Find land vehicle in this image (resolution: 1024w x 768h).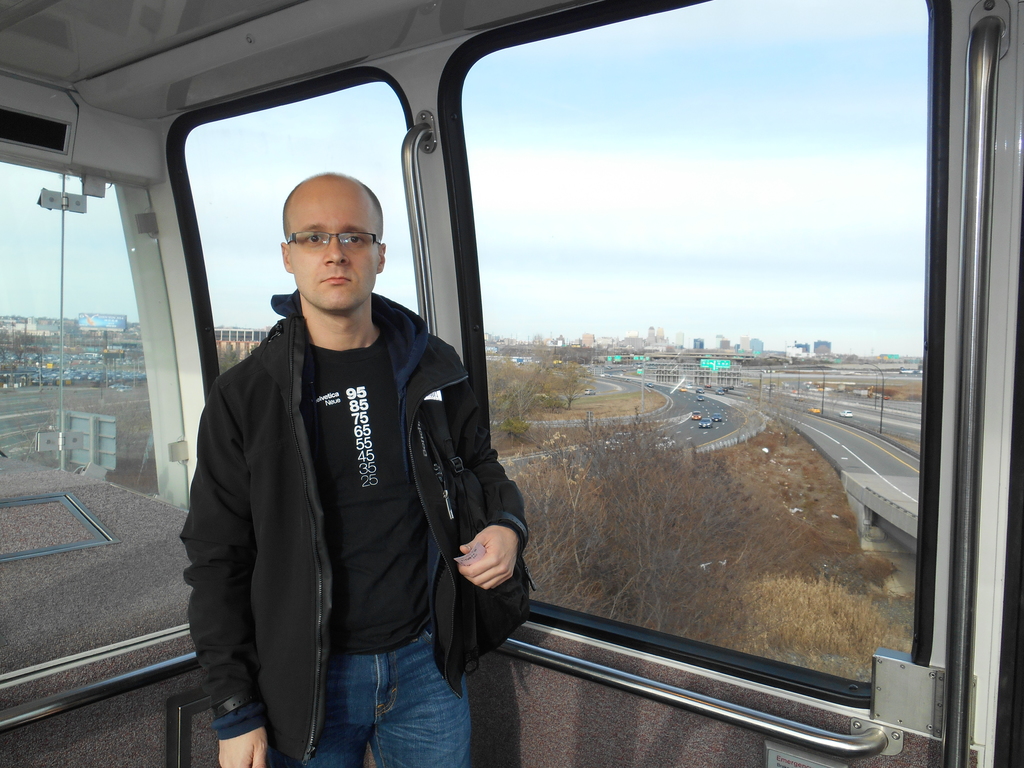
bbox=[725, 383, 735, 391].
